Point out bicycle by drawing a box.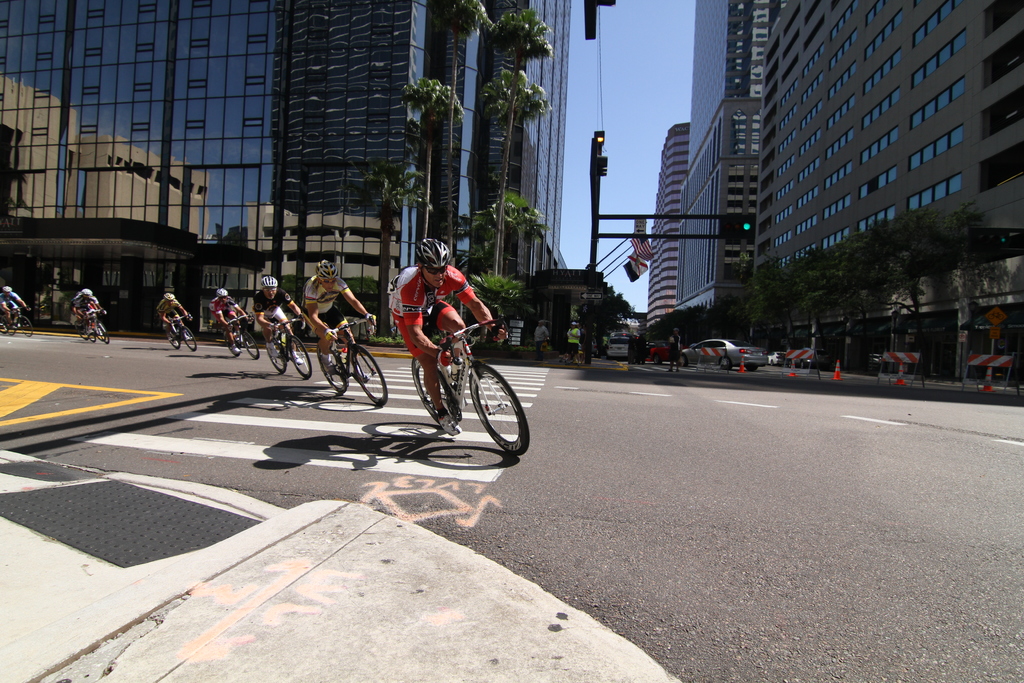
[x1=260, y1=318, x2=314, y2=372].
